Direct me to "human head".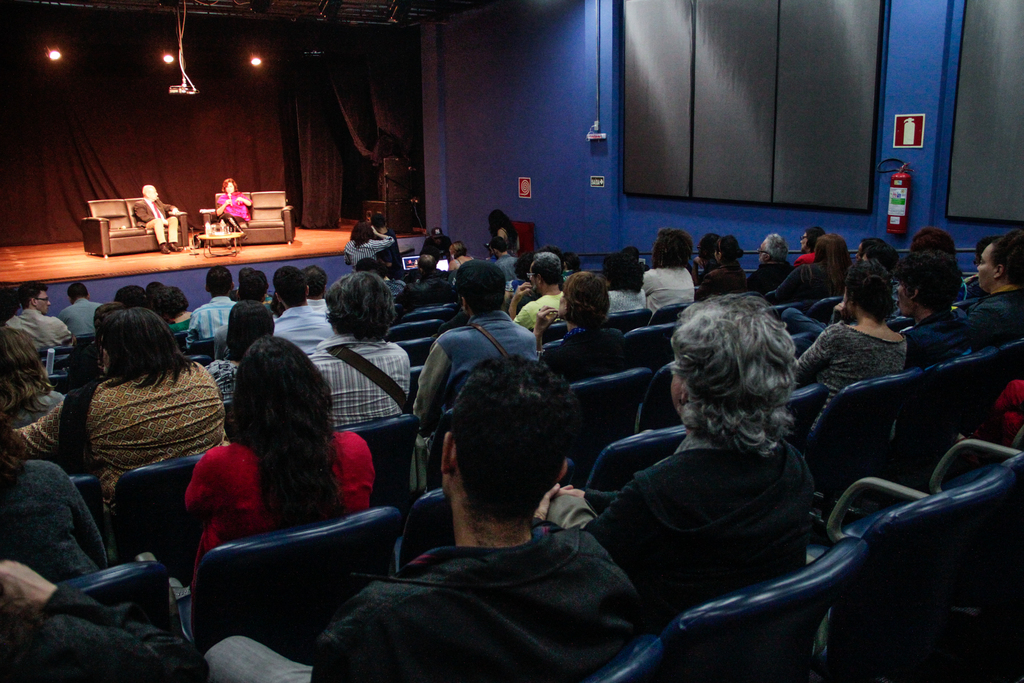
Direction: [x1=351, y1=258, x2=385, y2=283].
